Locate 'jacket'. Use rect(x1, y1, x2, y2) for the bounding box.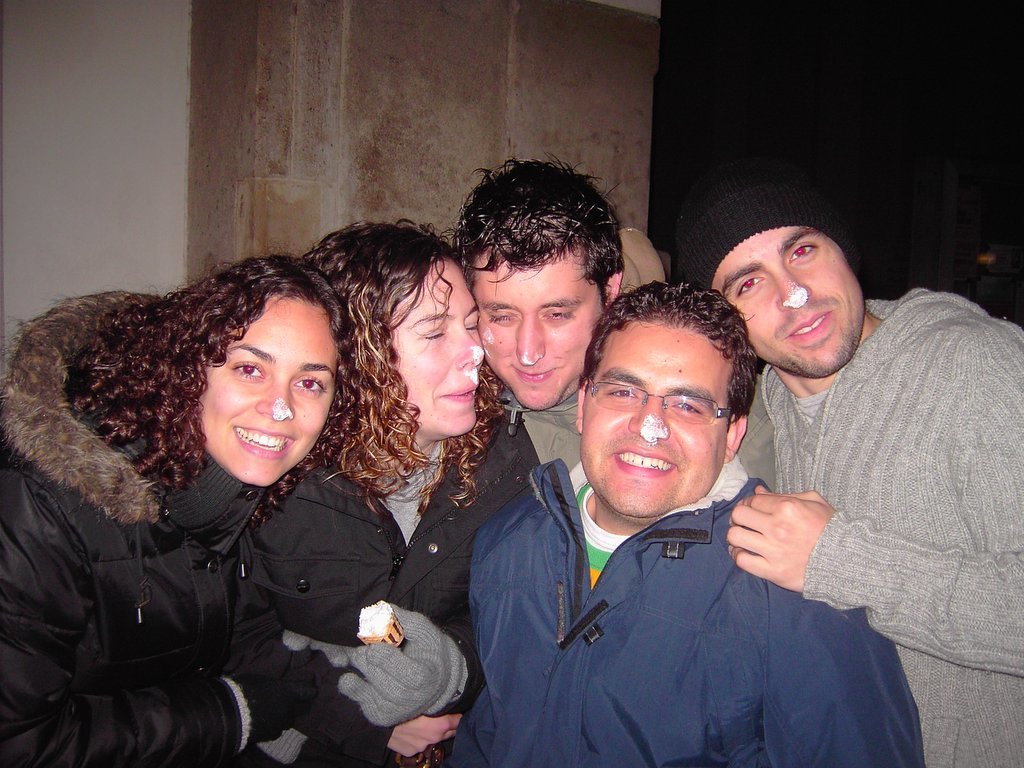
rect(438, 444, 935, 767).
